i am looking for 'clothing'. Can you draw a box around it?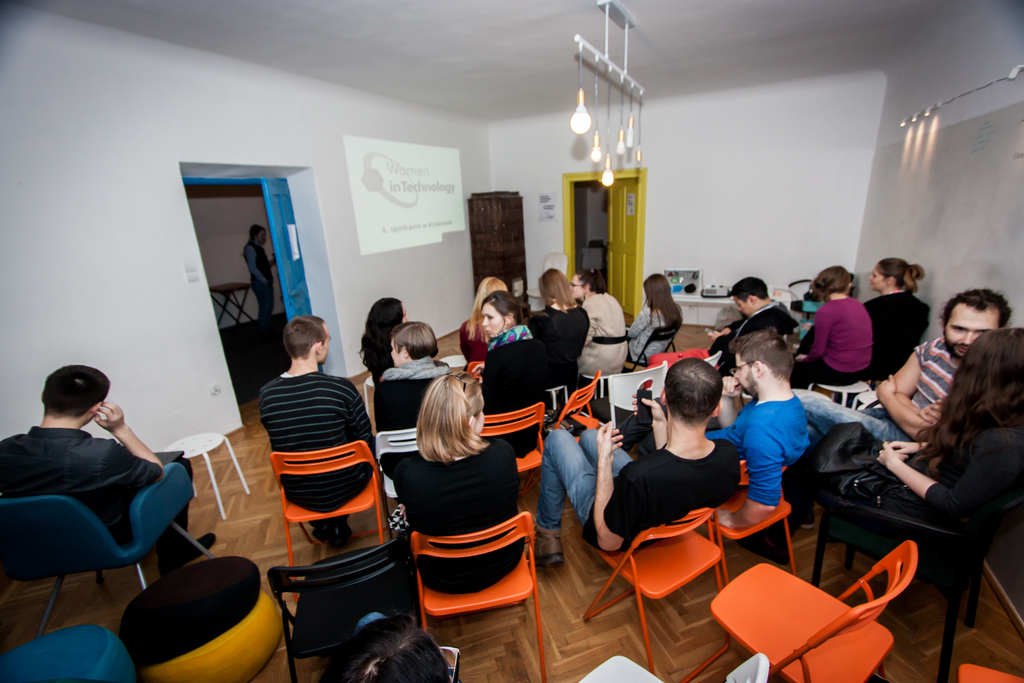
Sure, the bounding box is box=[367, 354, 455, 438].
